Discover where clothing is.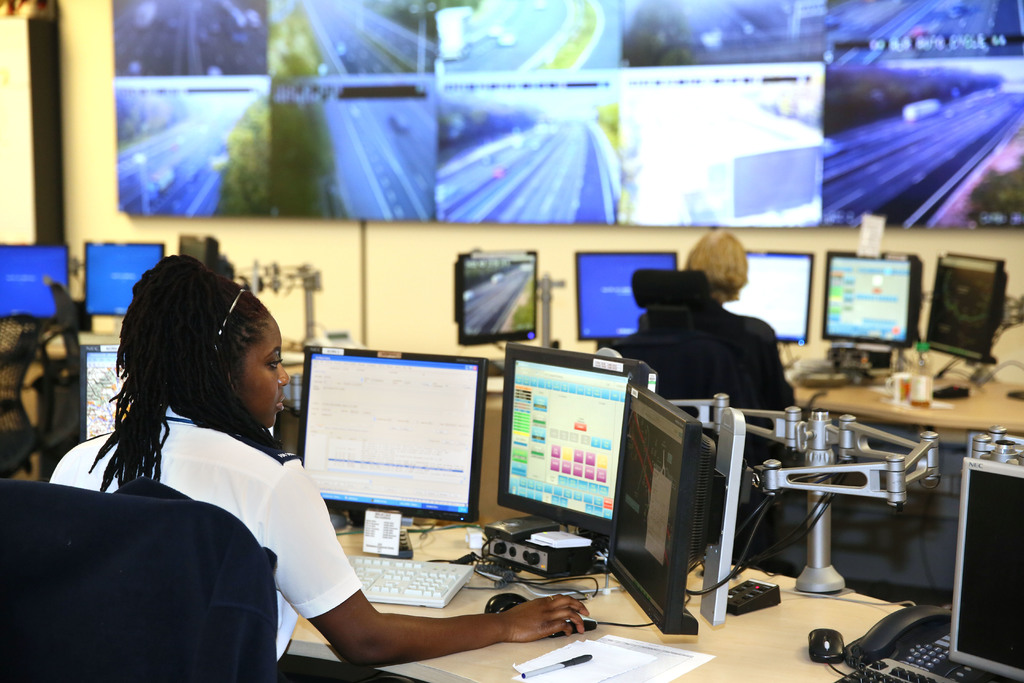
Discovered at (x1=54, y1=359, x2=364, y2=651).
